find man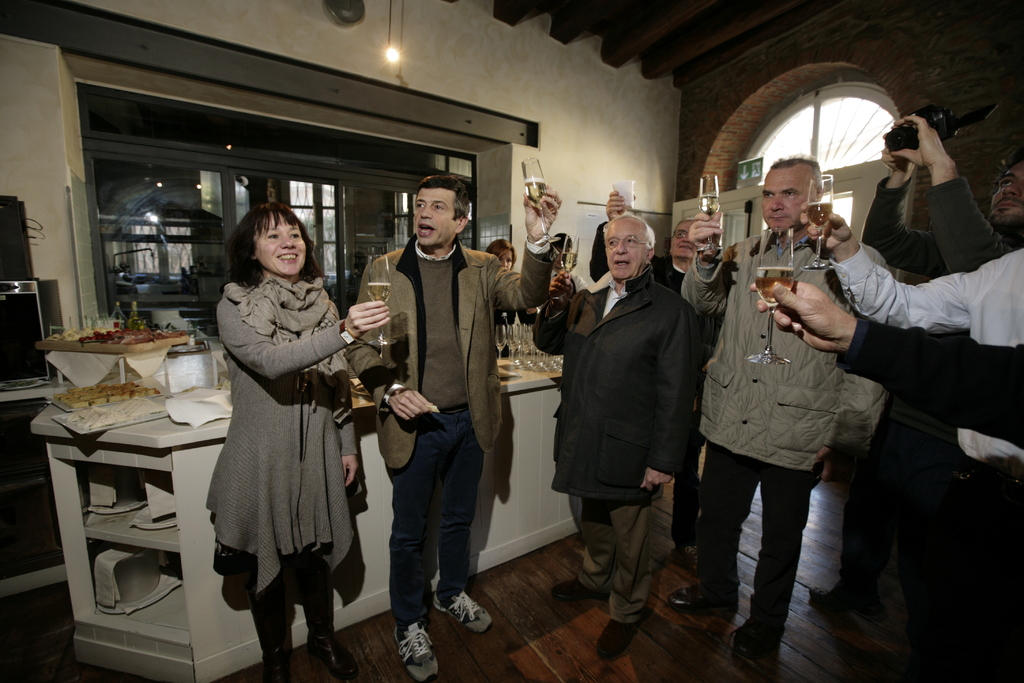
BBox(795, 213, 1023, 679)
